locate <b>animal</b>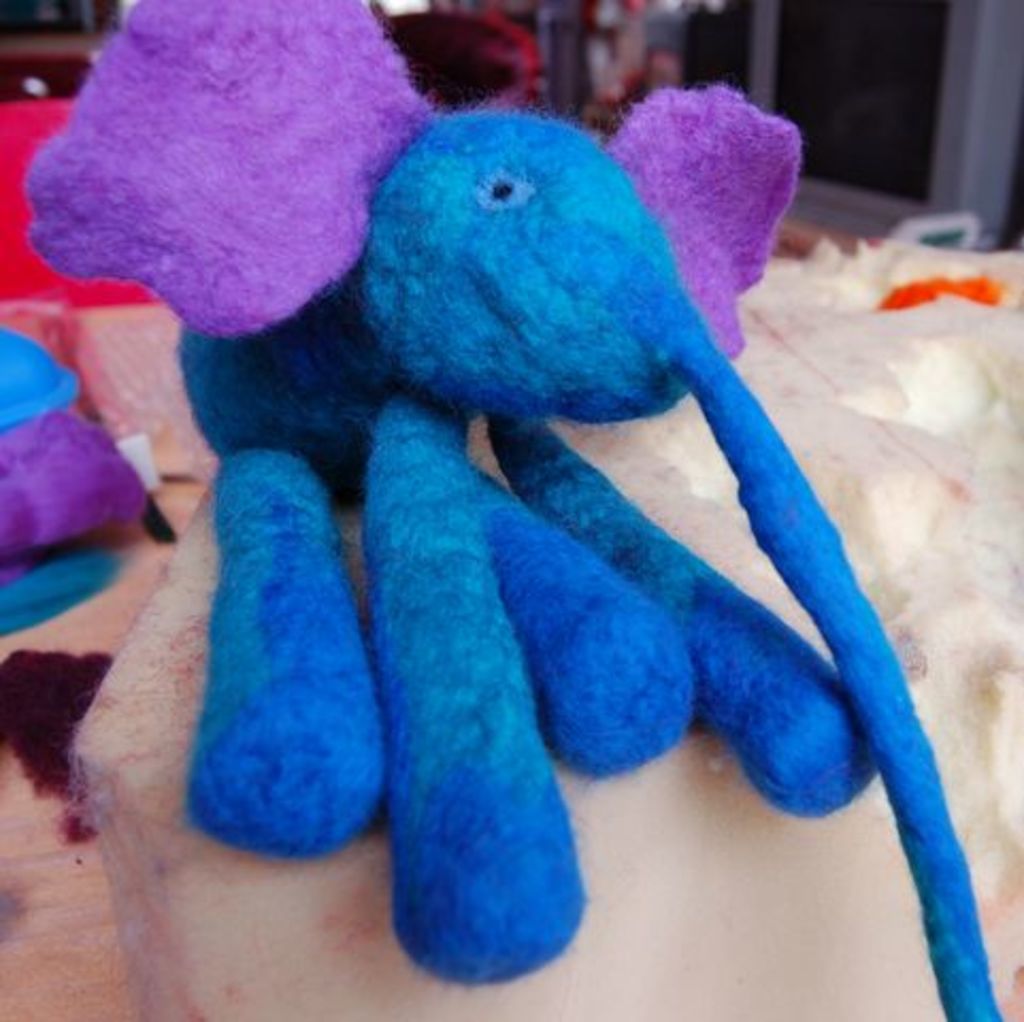
34:0:1003:1020
